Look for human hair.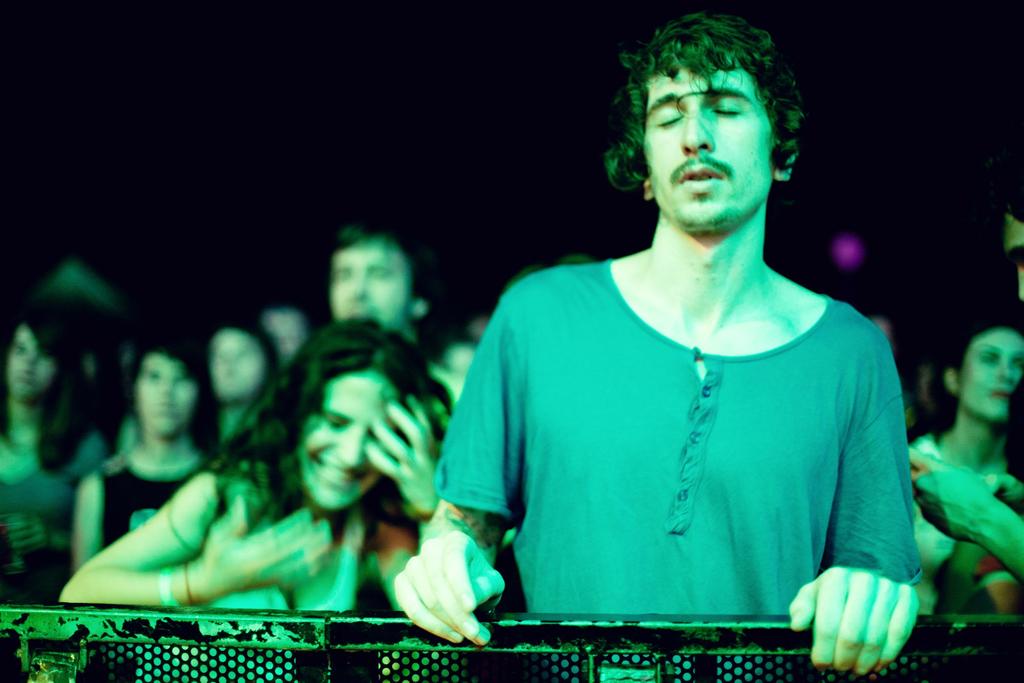
Found: region(200, 317, 432, 520).
